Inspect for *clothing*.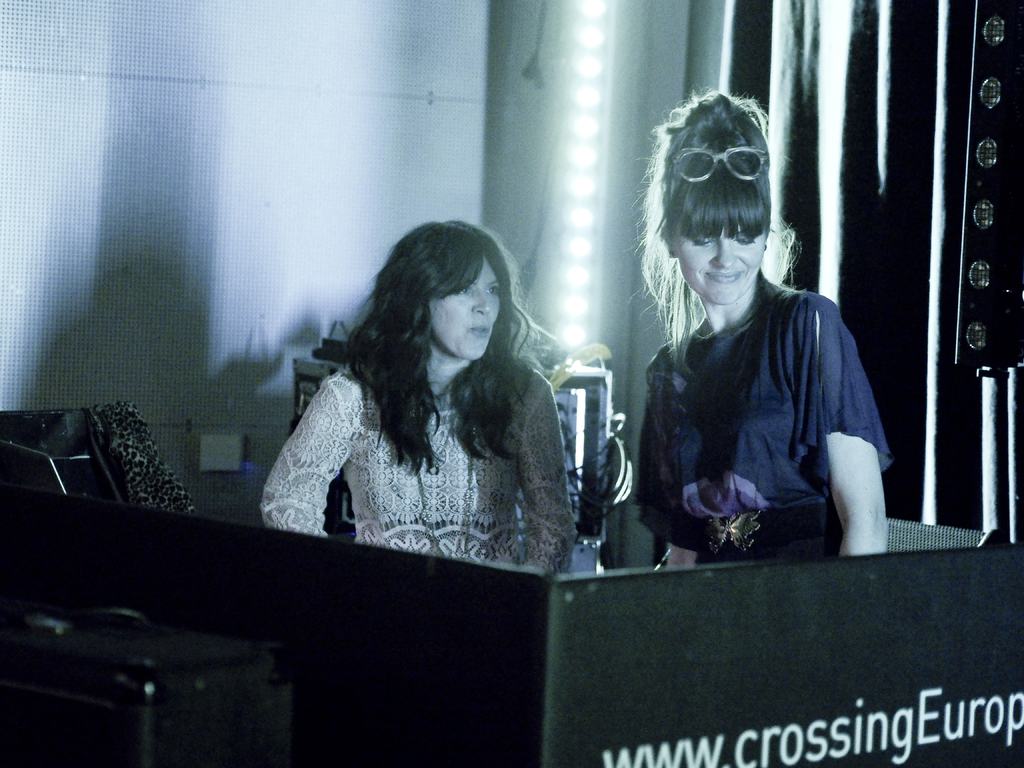
Inspection: <box>634,266,896,564</box>.
